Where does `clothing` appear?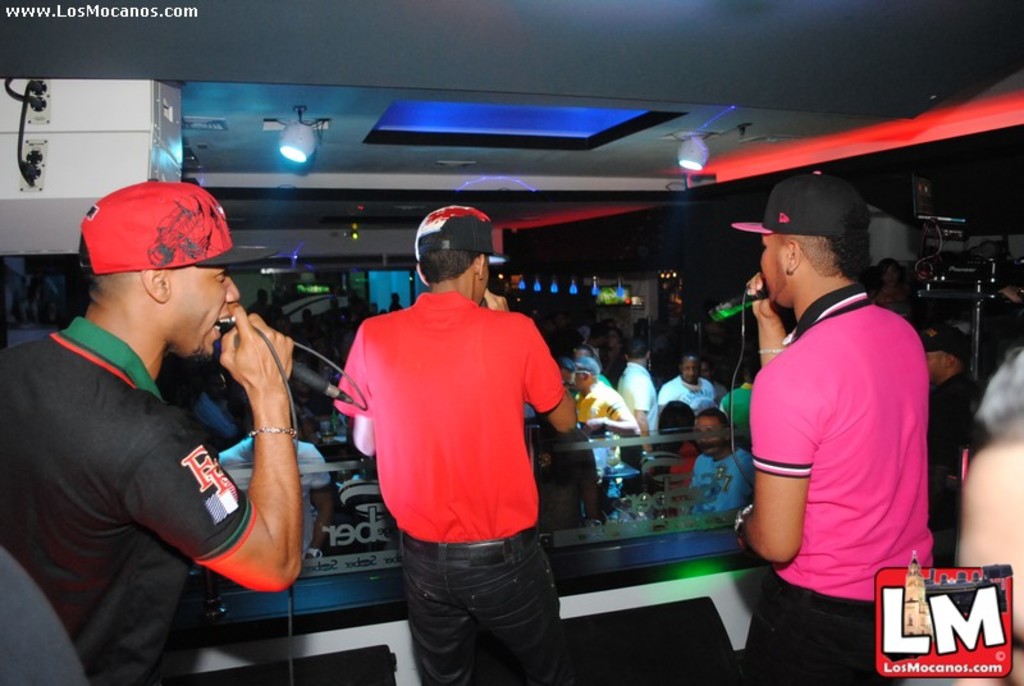
Appears at {"x1": 617, "y1": 361, "x2": 654, "y2": 436}.
